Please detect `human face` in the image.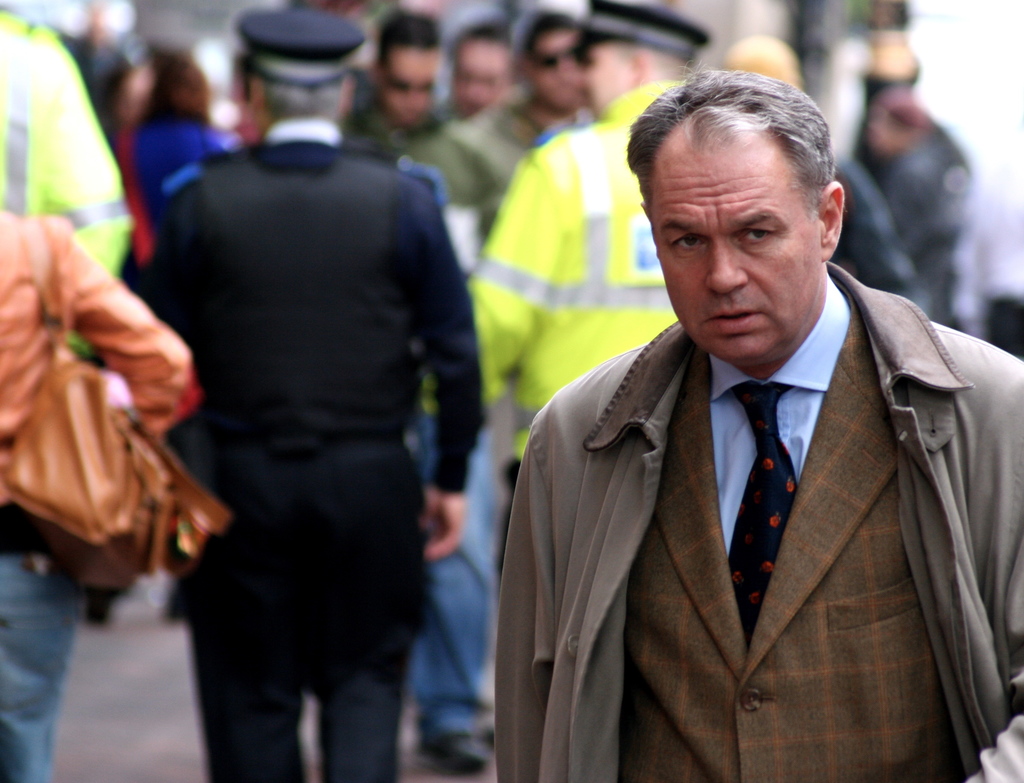
[652,133,822,366].
